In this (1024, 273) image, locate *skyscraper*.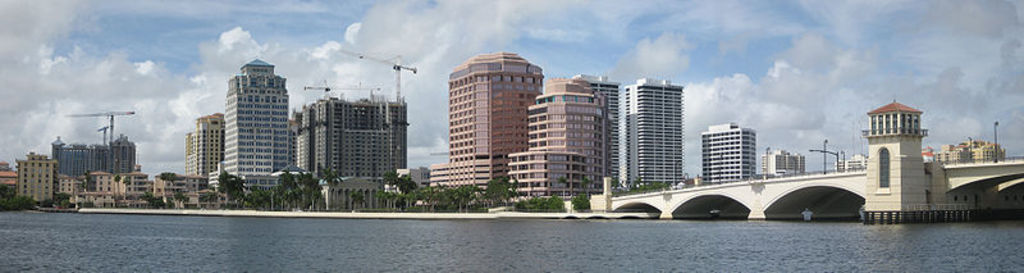
Bounding box: [695,115,767,188].
